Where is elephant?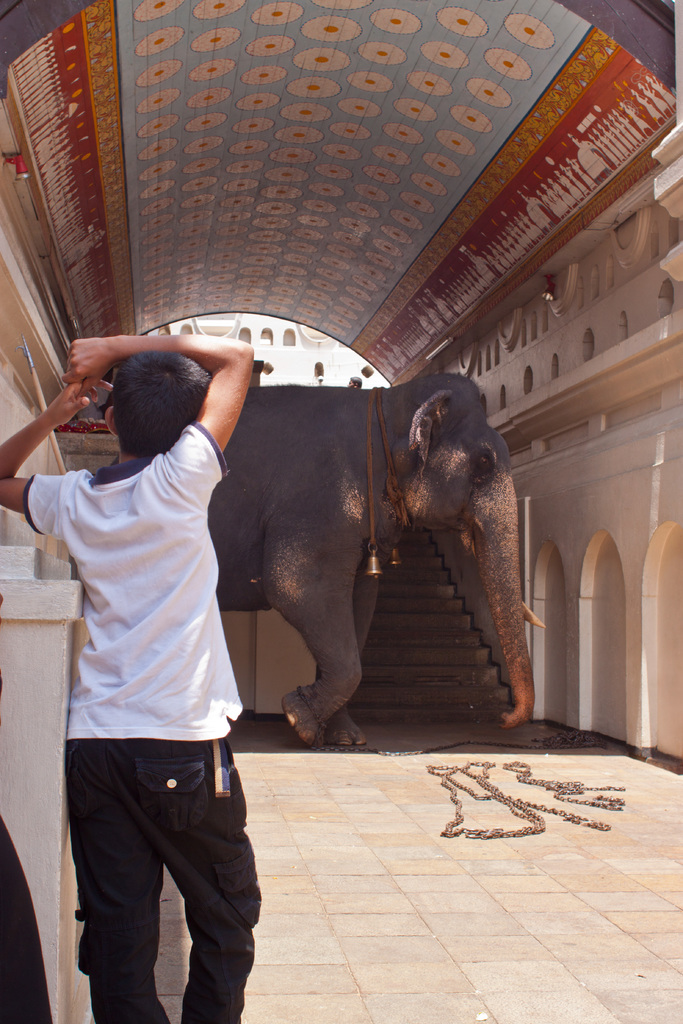
{"x1": 110, "y1": 375, "x2": 542, "y2": 749}.
